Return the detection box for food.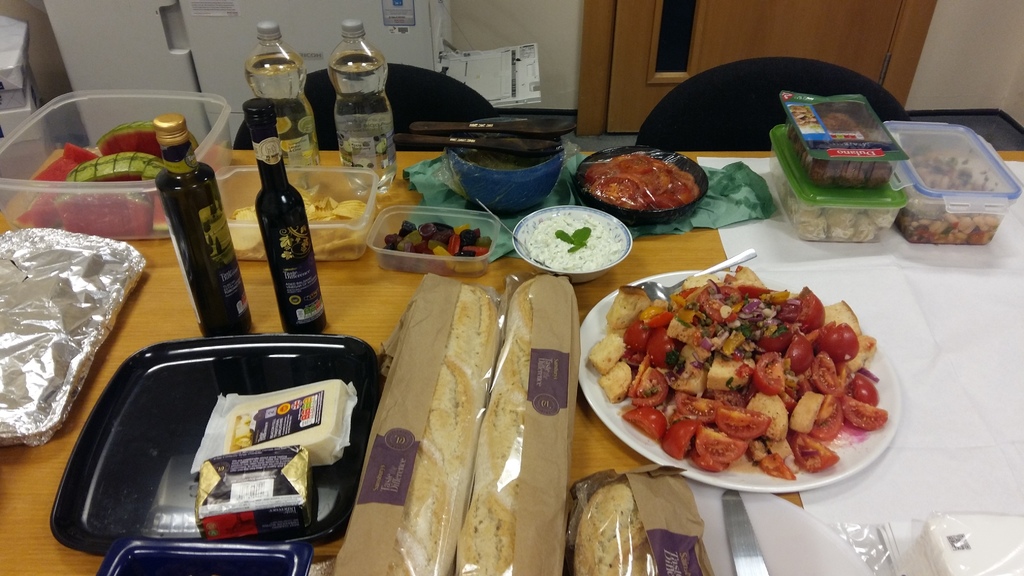
l=582, t=152, r=701, b=209.
